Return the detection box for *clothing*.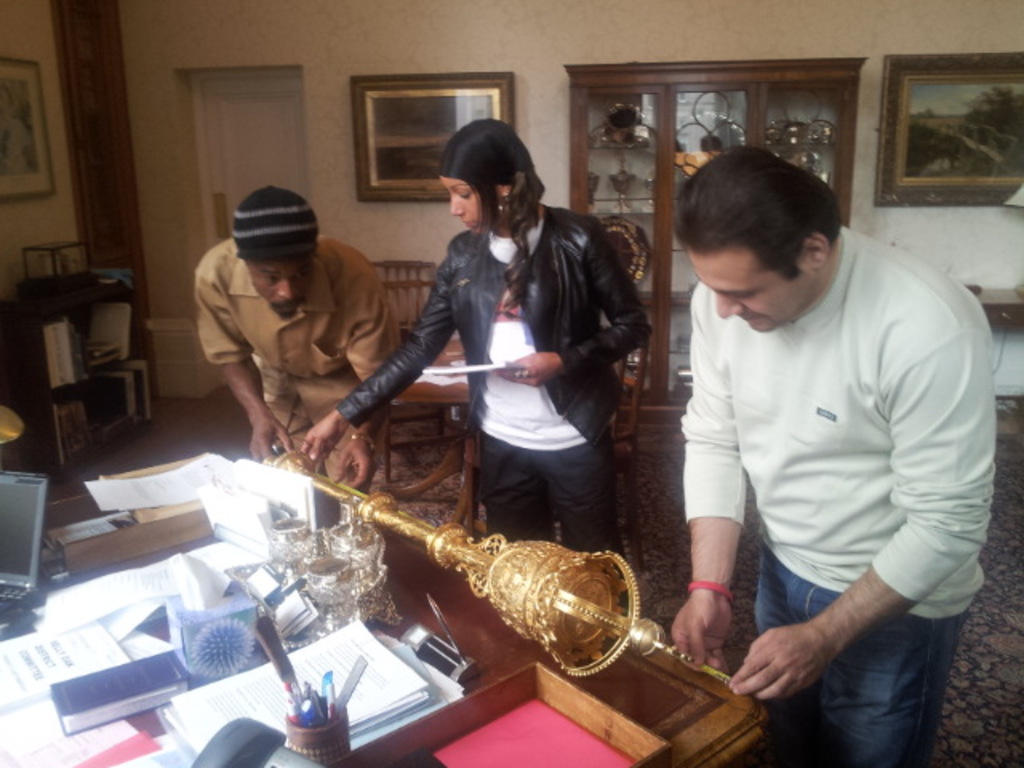
189:235:402:483.
